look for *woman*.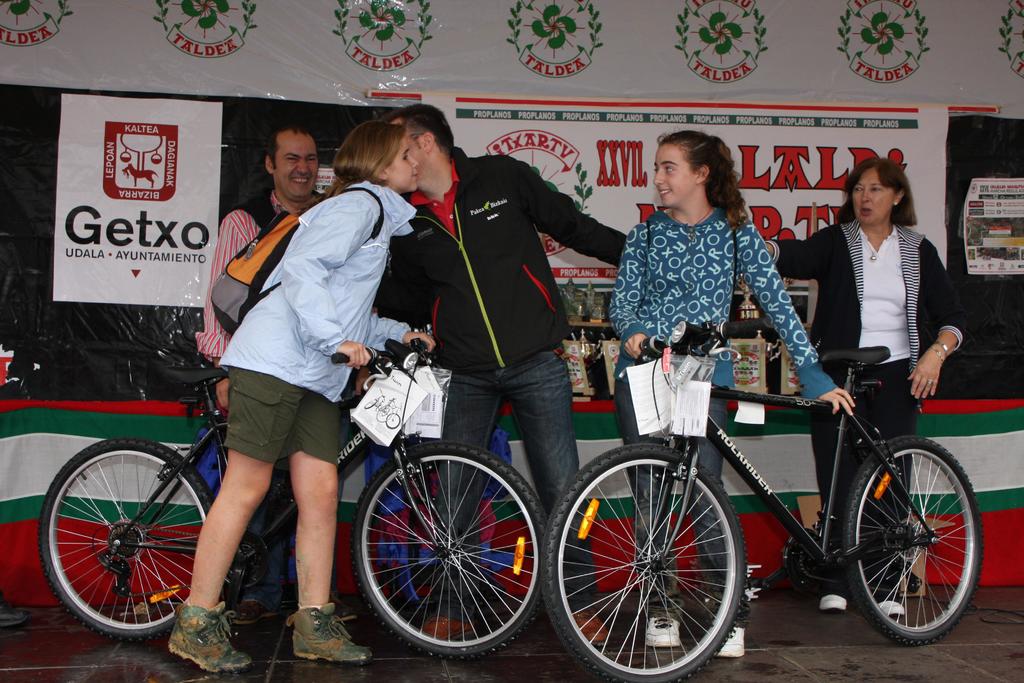
Found: pyautogui.locateOnScreen(616, 142, 853, 653).
